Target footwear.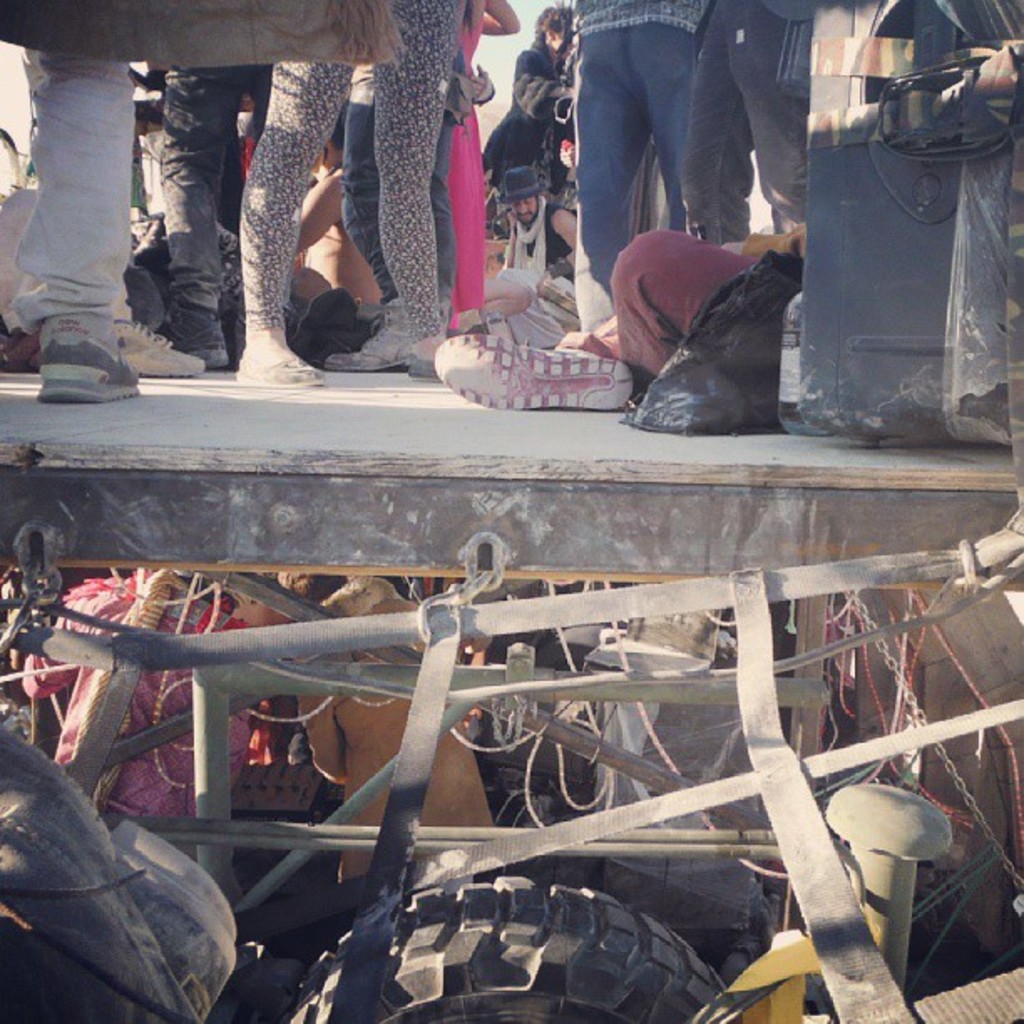
Target region: pyautogui.locateOnScreen(228, 318, 326, 388).
